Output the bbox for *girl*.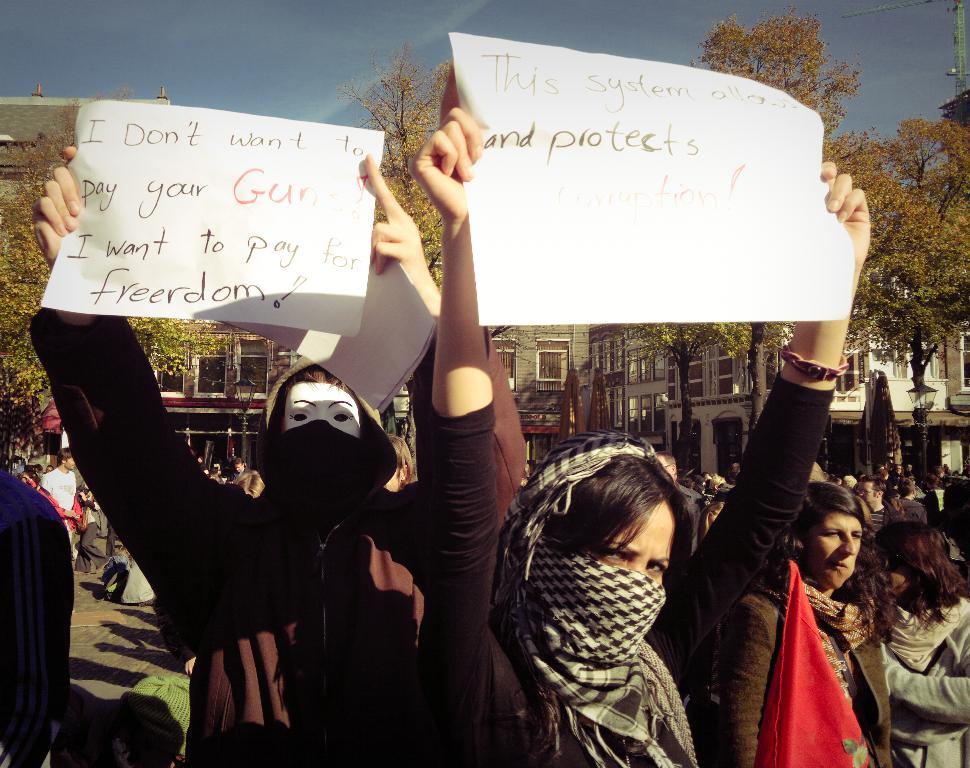
(left=409, top=101, right=875, bottom=767).
